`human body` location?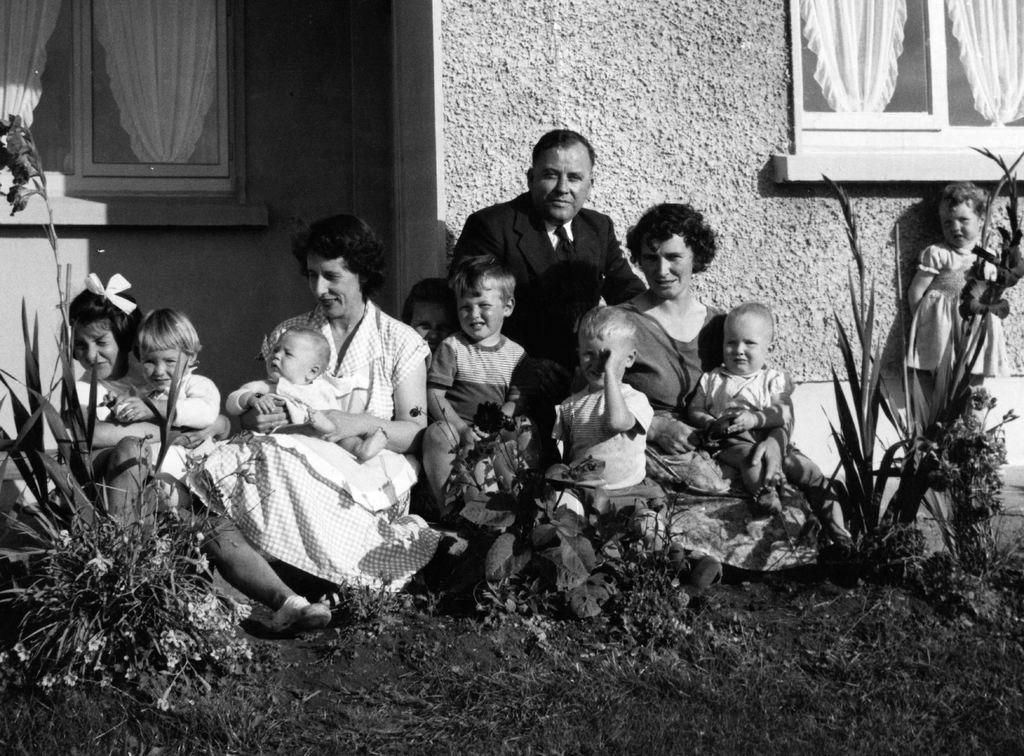
(678,365,847,551)
